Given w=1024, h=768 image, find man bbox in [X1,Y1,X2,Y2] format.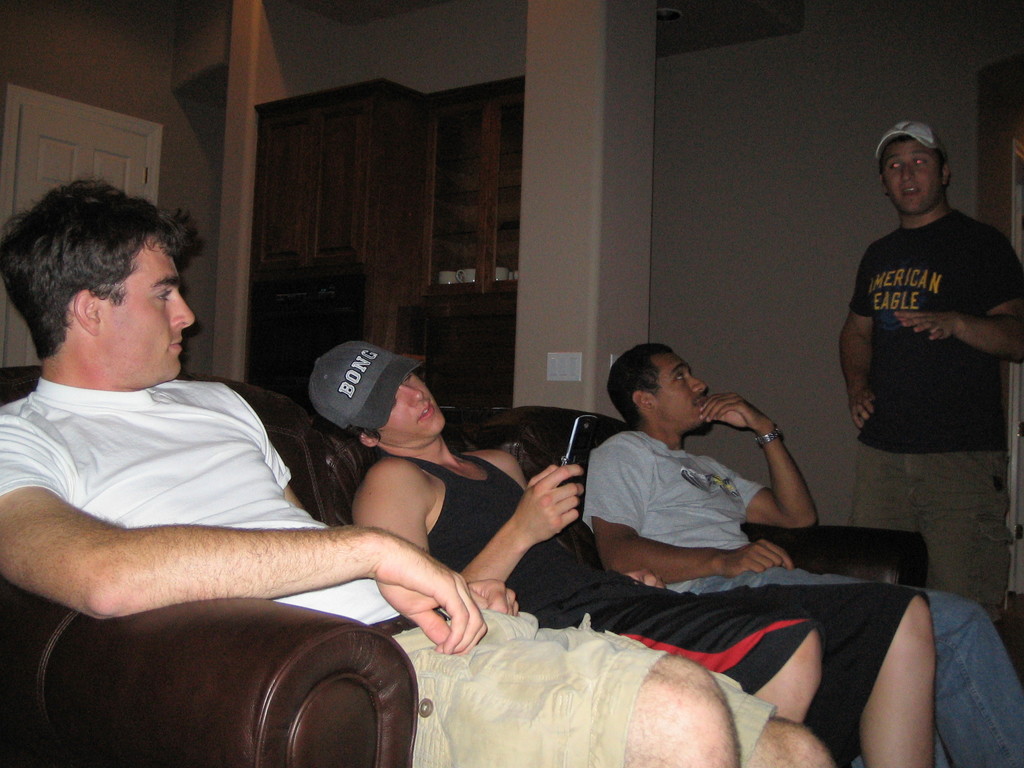
[836,119,1023,640].
